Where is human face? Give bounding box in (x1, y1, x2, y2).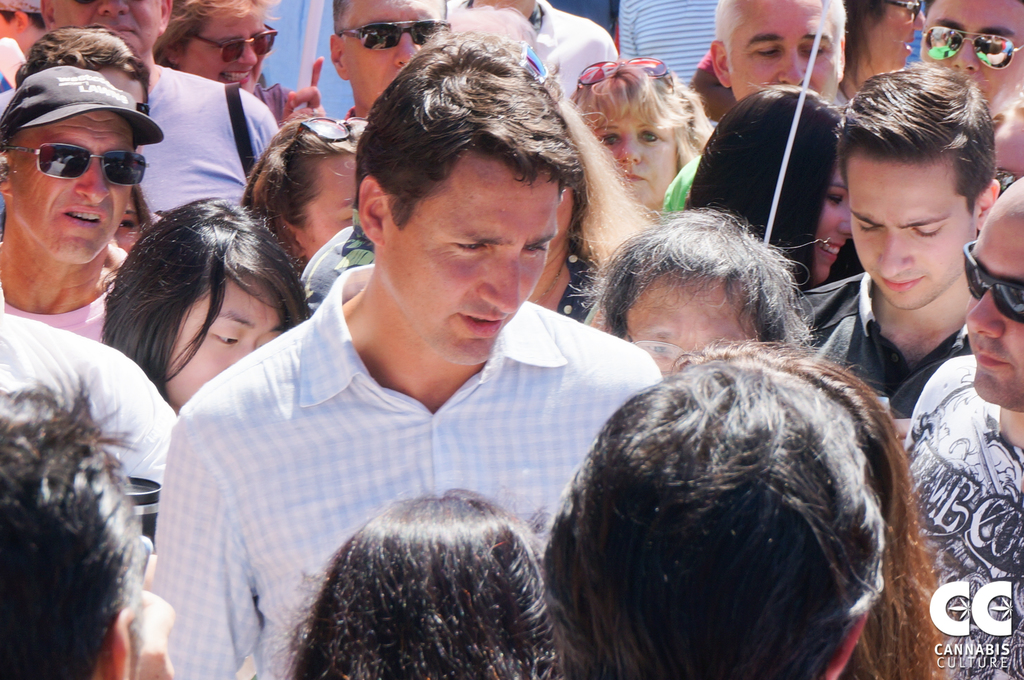
(847, 164, 970, 308).
